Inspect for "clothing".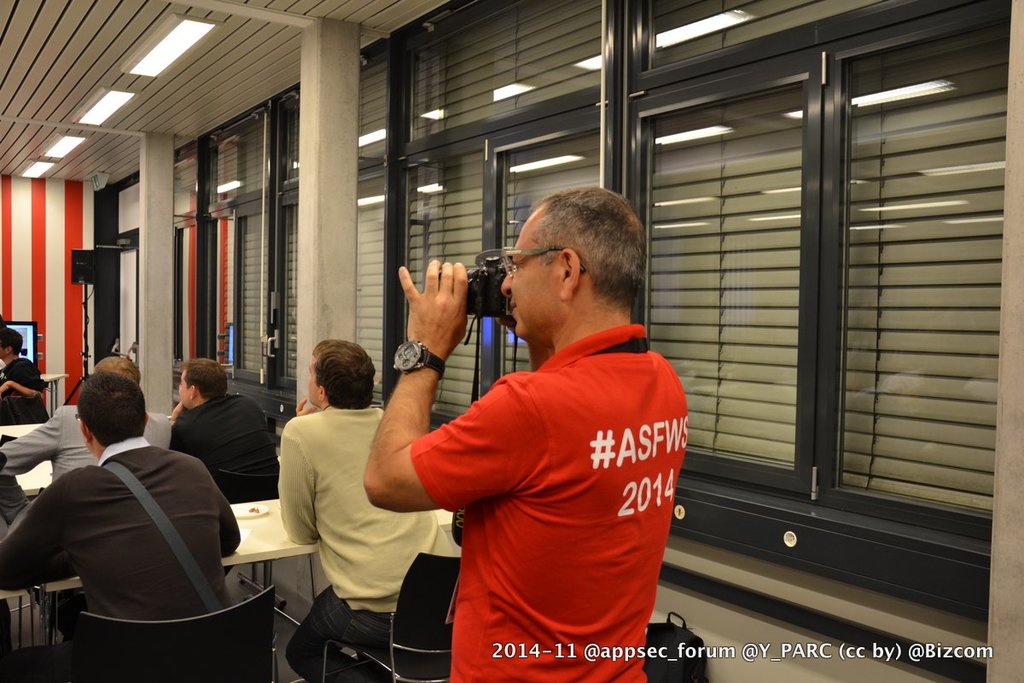
Inspection: x1=399, y1=287, x2=689, y2=657.
